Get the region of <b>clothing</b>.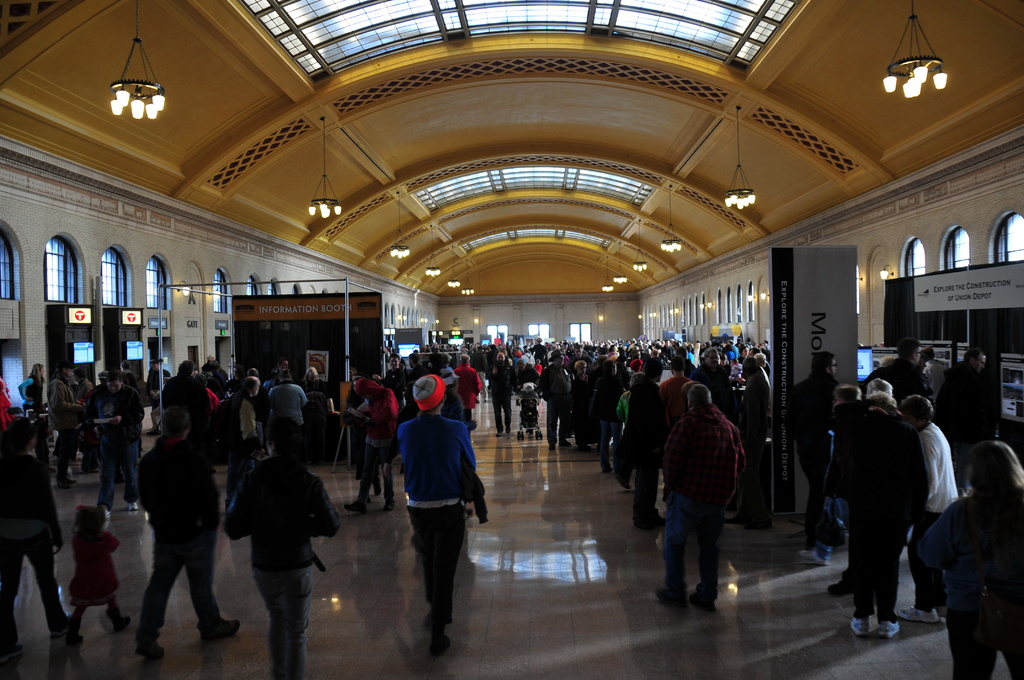
<bbox>359, 380, 399, 498</bbox>.
